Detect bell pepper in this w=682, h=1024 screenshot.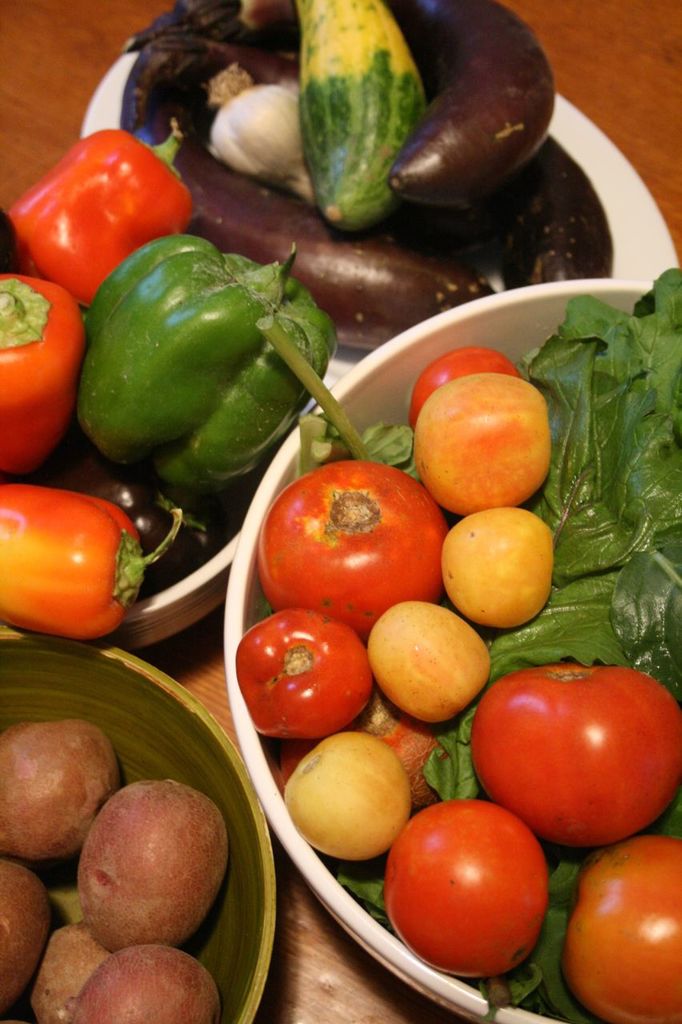
Detection: detection(0, 485, 189, 639).
